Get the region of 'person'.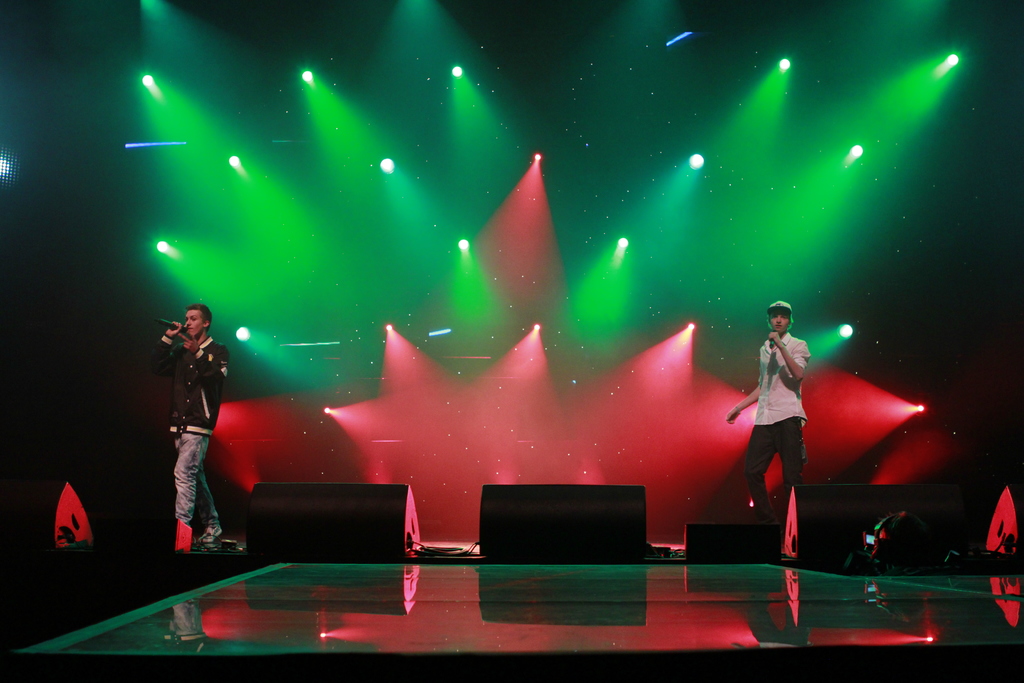
BBox(723, 300, 806, 567).
